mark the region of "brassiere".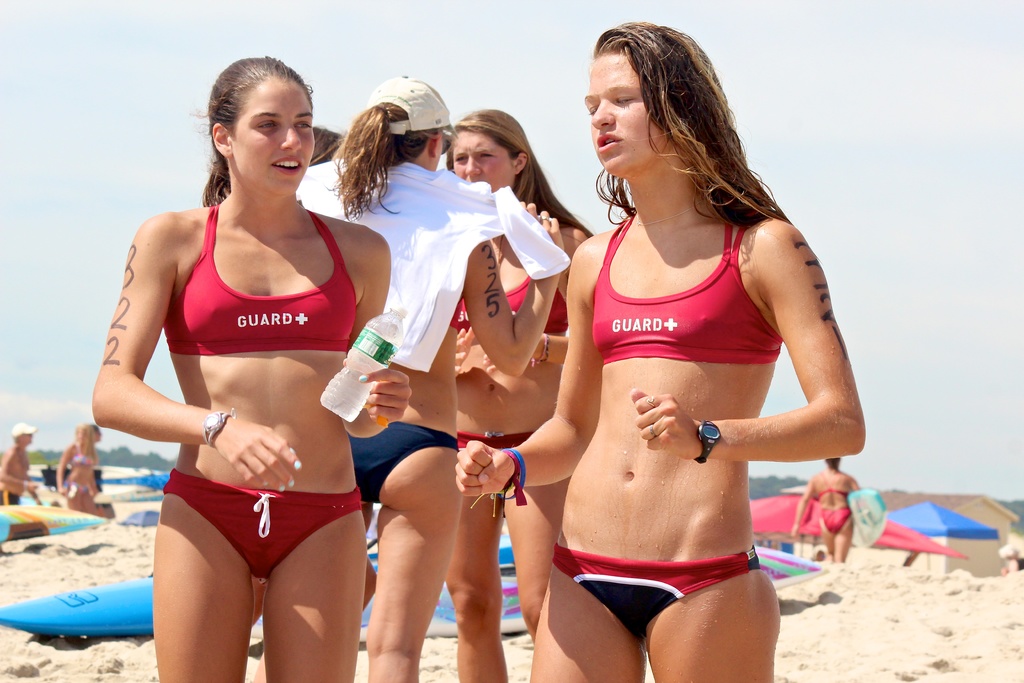
Region: 72:444:95:468.
